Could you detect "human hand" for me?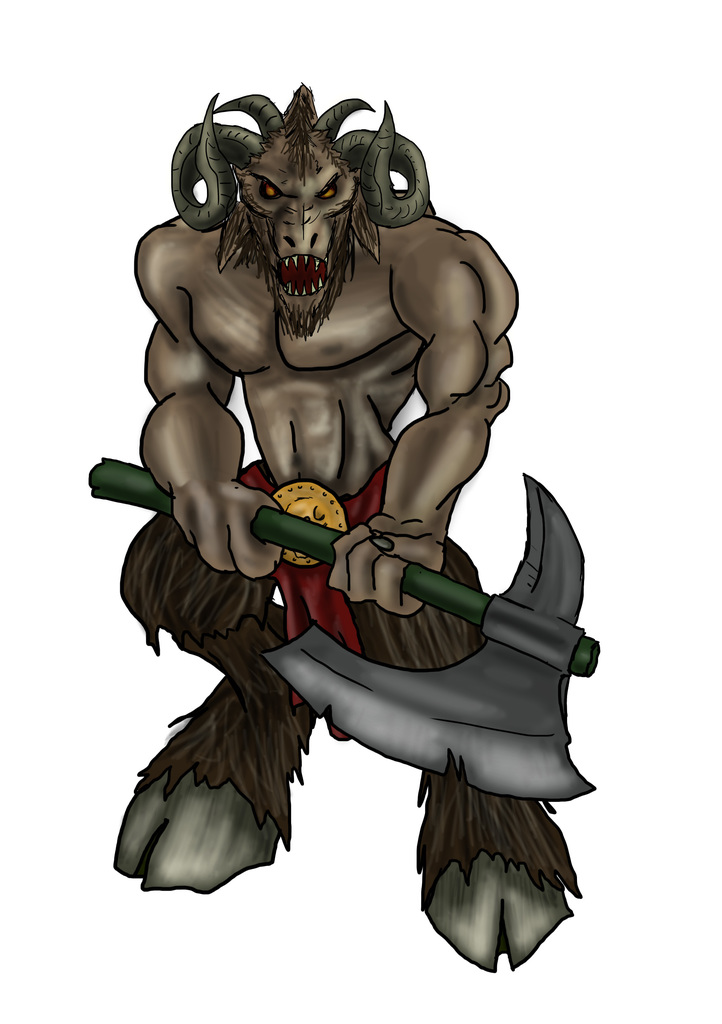
Detection result: crop(147, 434, 286, 579).
